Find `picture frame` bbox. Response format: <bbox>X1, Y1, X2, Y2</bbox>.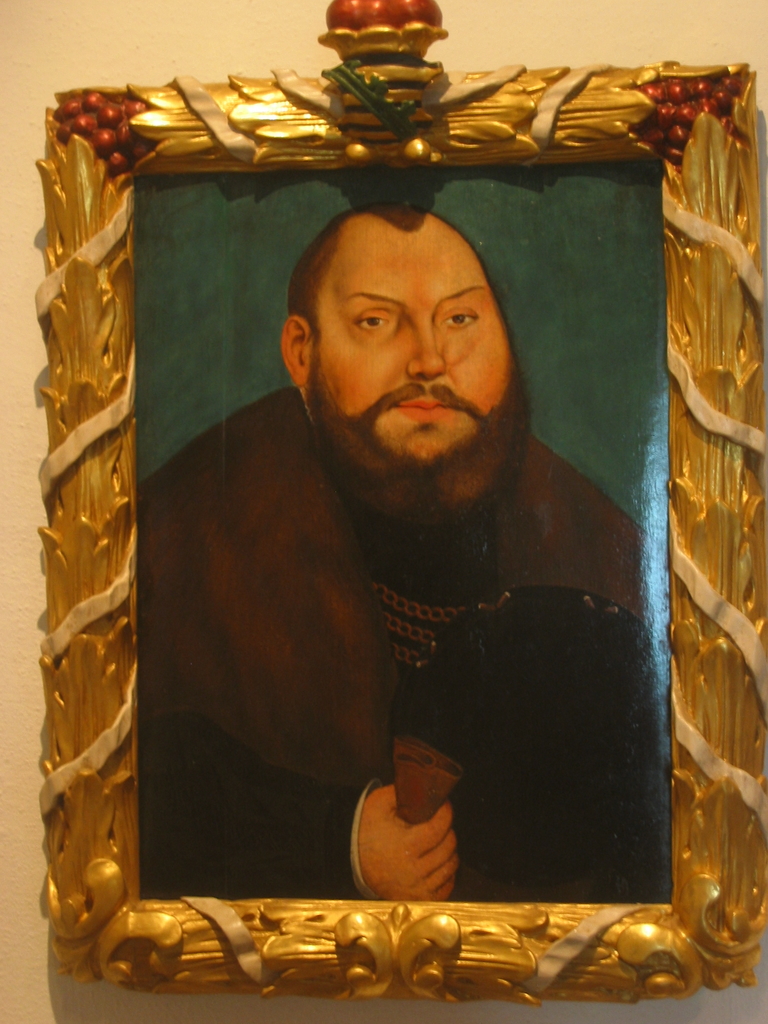
<bbox>15, 20, 753, 1013</bbox>.
